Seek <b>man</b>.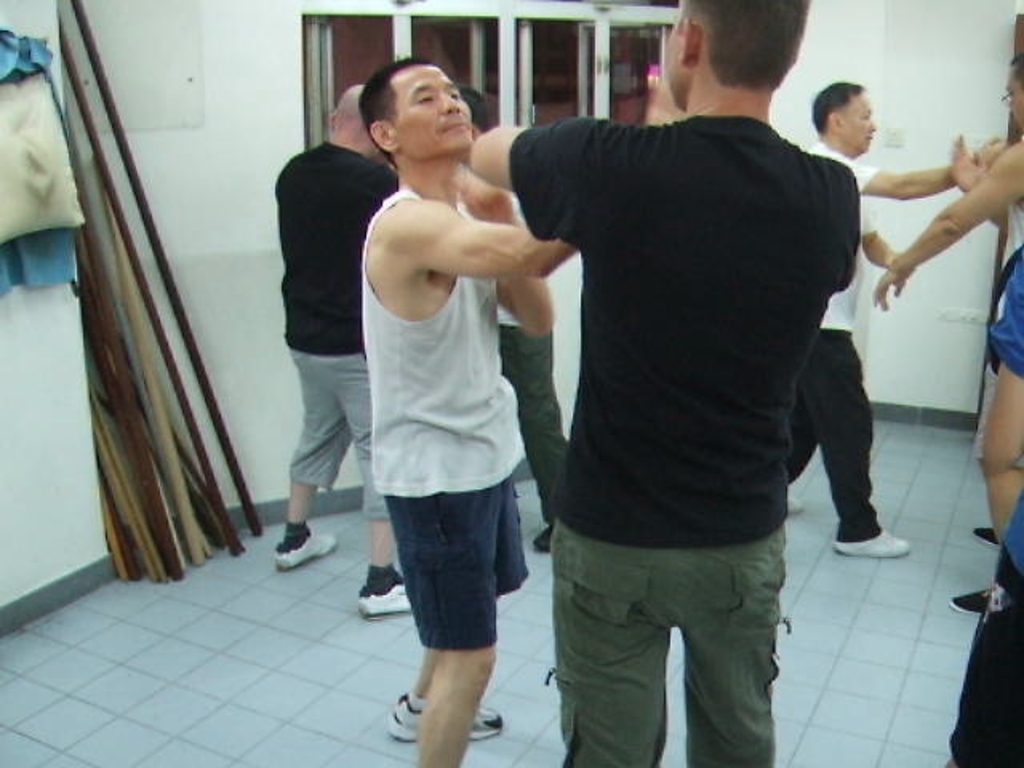
<box>464,0,867,766</box>.
